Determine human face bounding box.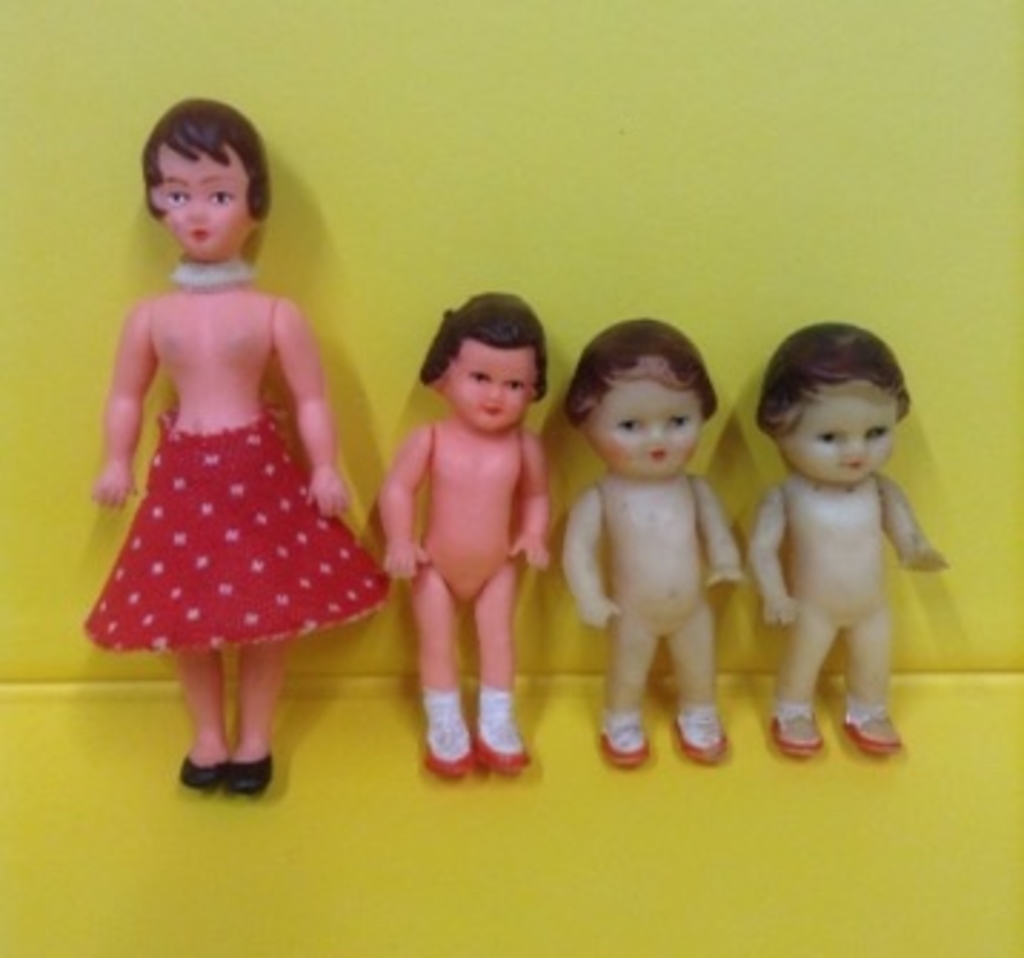
Determined: locate(584, 377, 707, 478).
